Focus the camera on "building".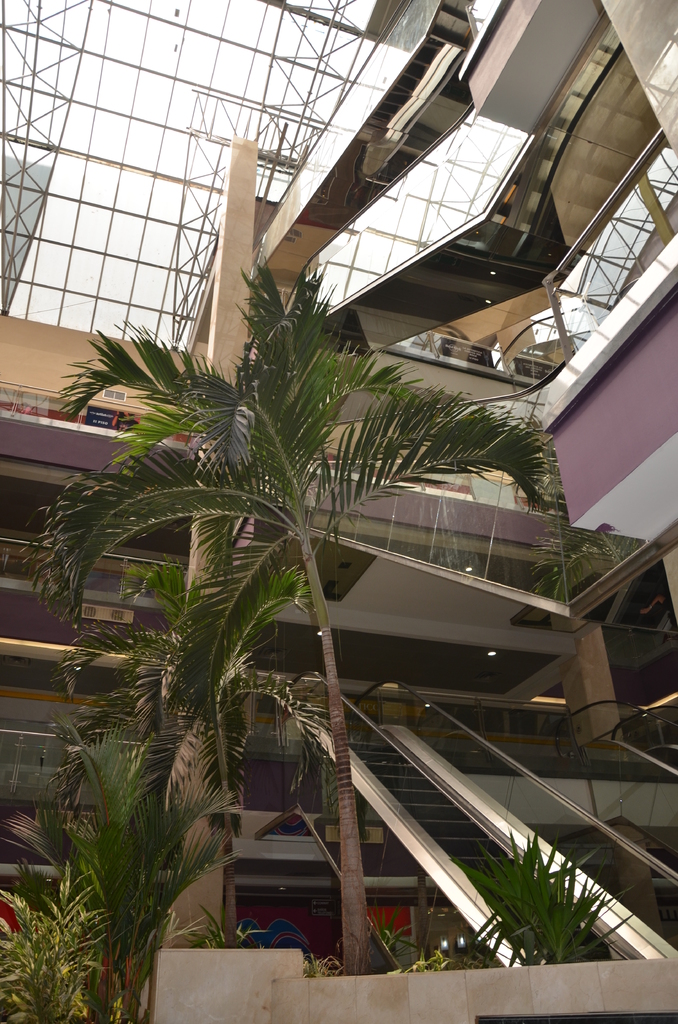
Focus region: detection(0, 0, 677, 1023).
